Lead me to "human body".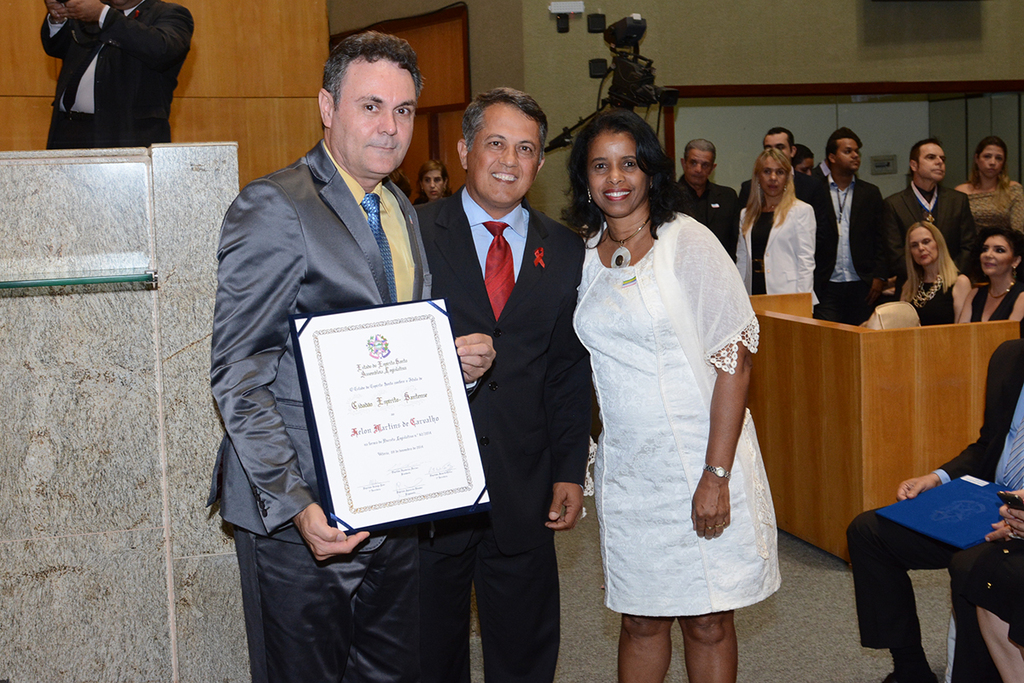
Lead to bbox(839, 337, 1023, 682).
